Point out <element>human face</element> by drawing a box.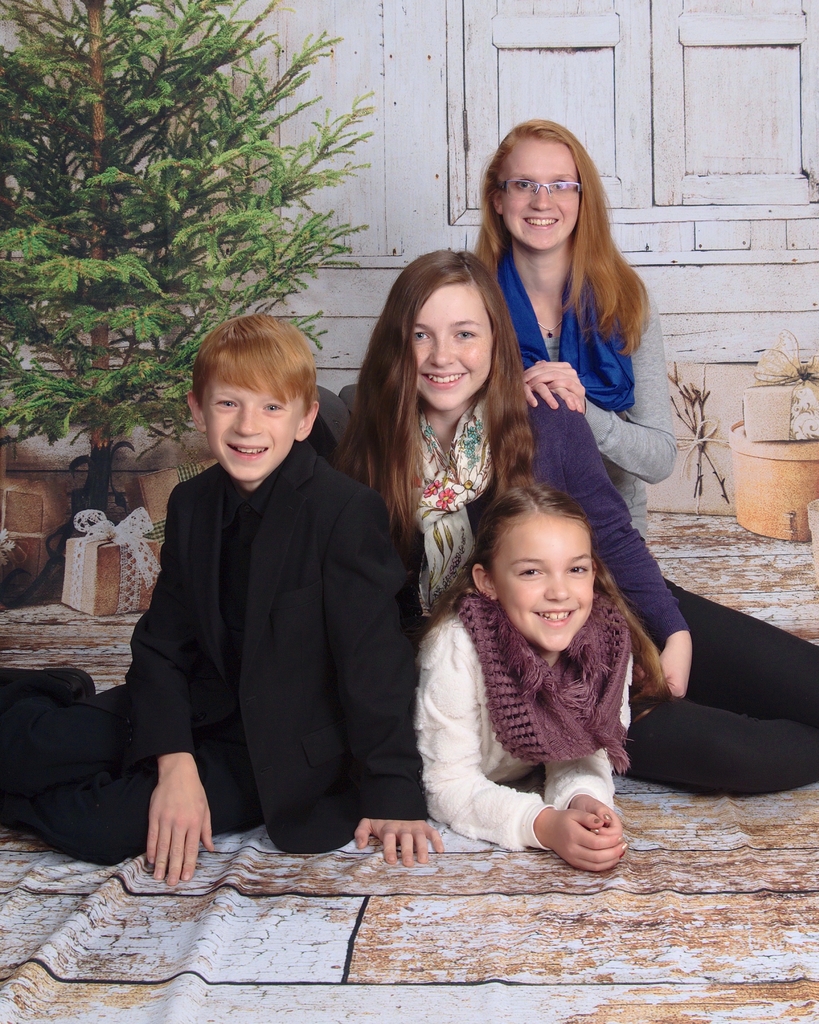
select_region(490, 494, 595, 660).
